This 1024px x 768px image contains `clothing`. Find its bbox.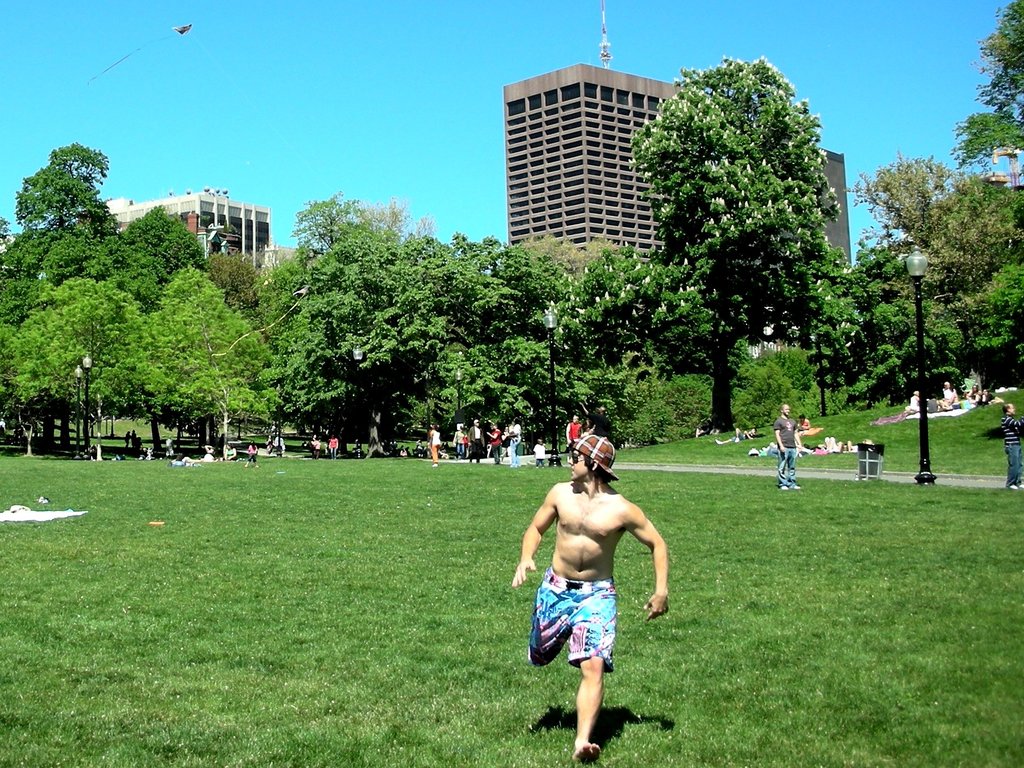
pyautogui.locateOnScreen(328, 438, 340, 459).
